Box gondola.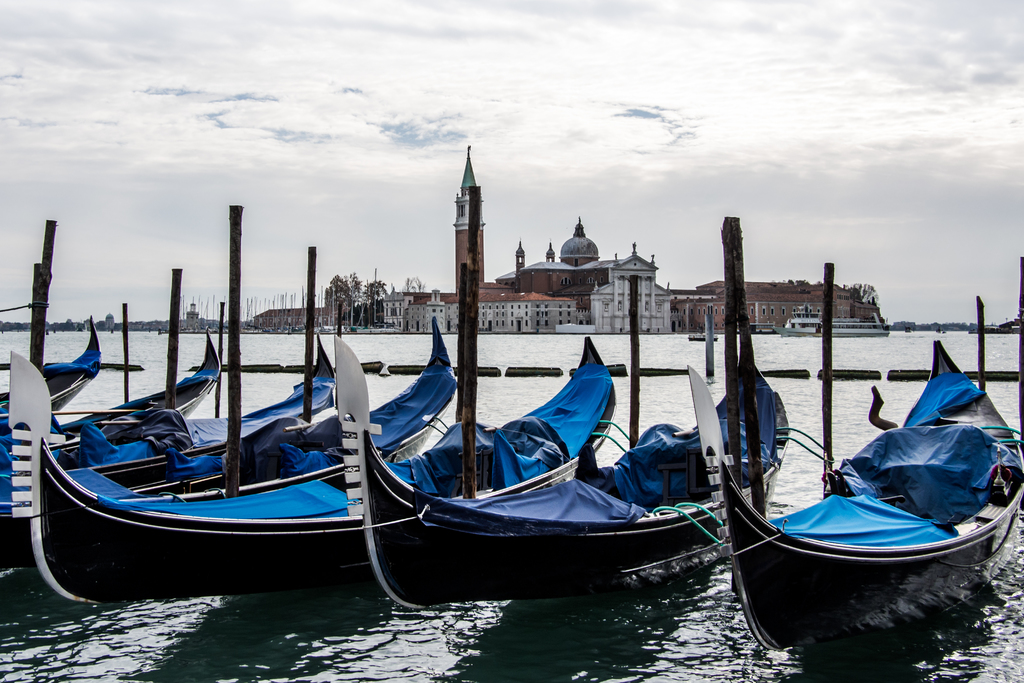
left=0, top=319, right=228, bottom=483.
